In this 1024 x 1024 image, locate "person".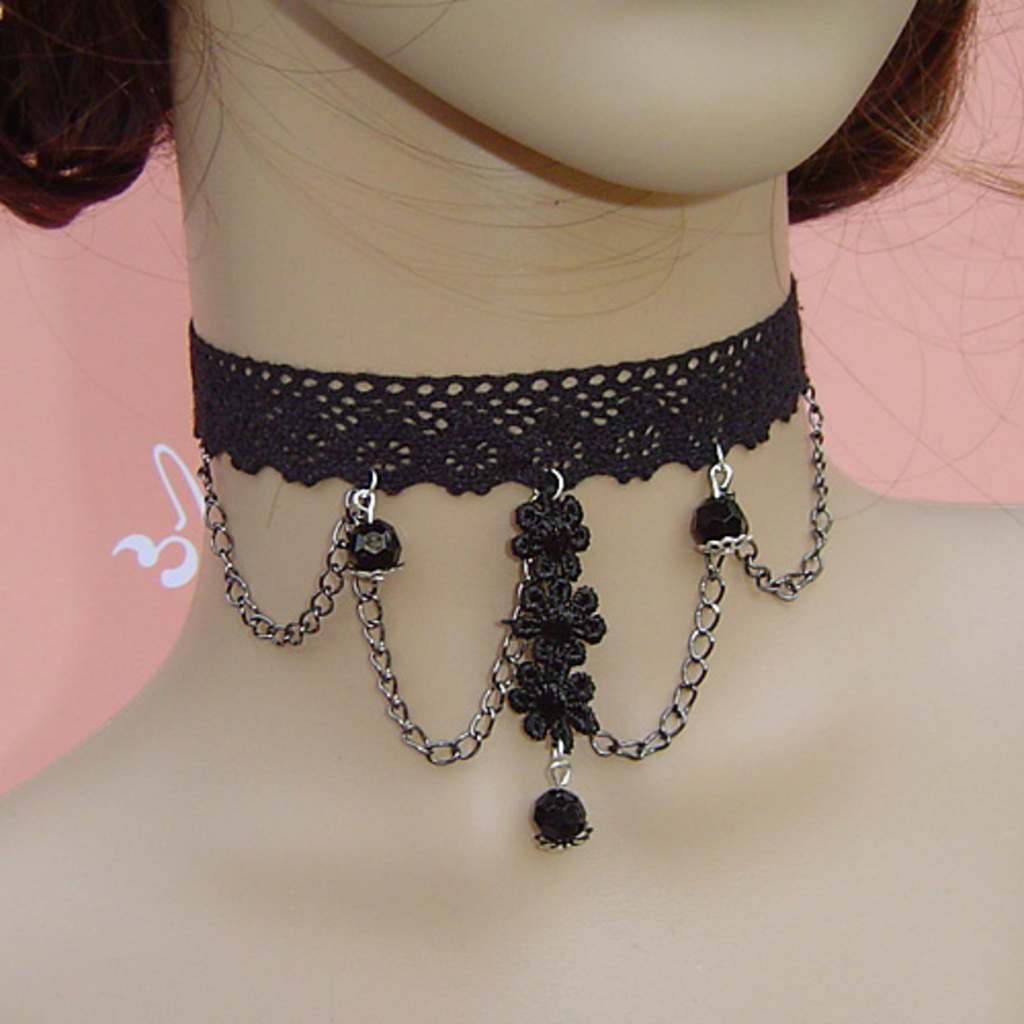
Bounding box: <bbox>0, 0, 1022, 1022</bbox>.
